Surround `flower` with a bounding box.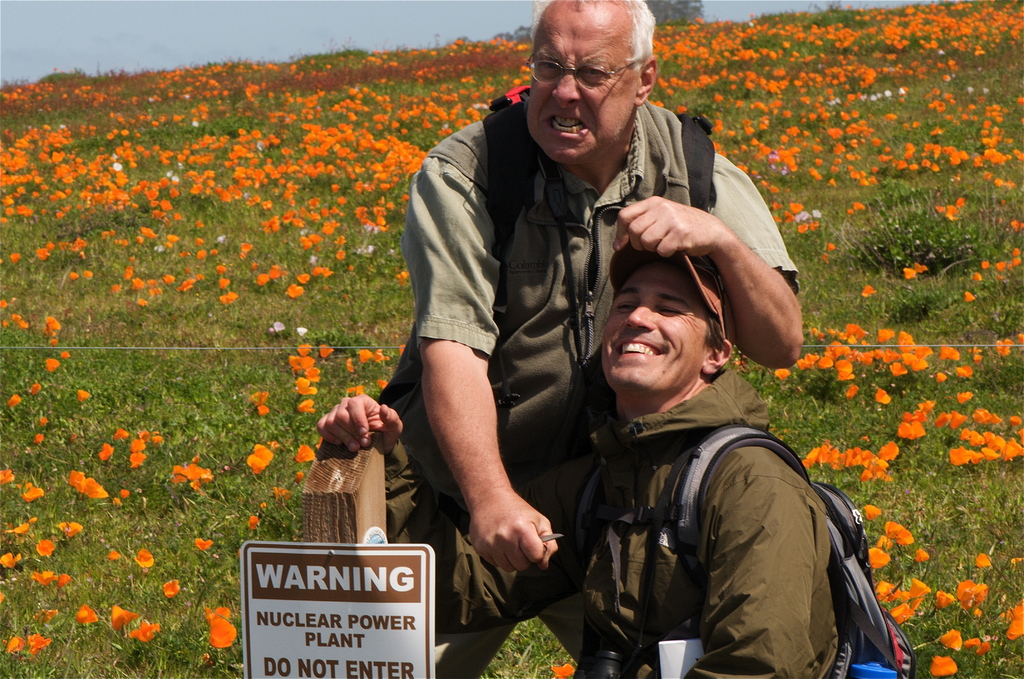
371 346 390 366.
